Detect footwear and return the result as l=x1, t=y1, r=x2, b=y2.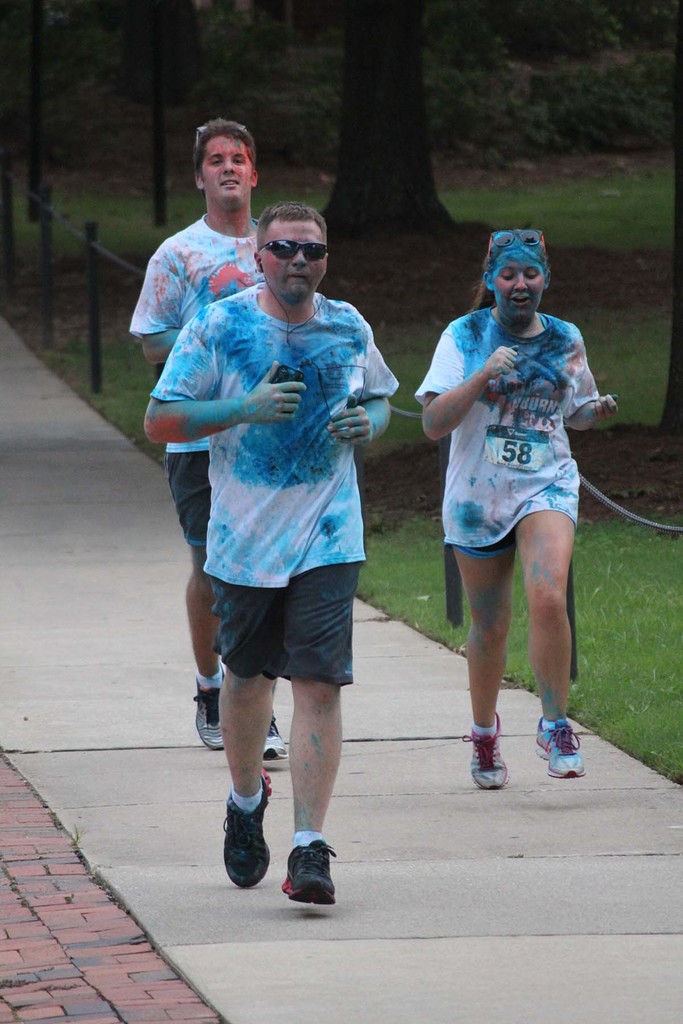
l=215, t=763, r=277, b=891.
